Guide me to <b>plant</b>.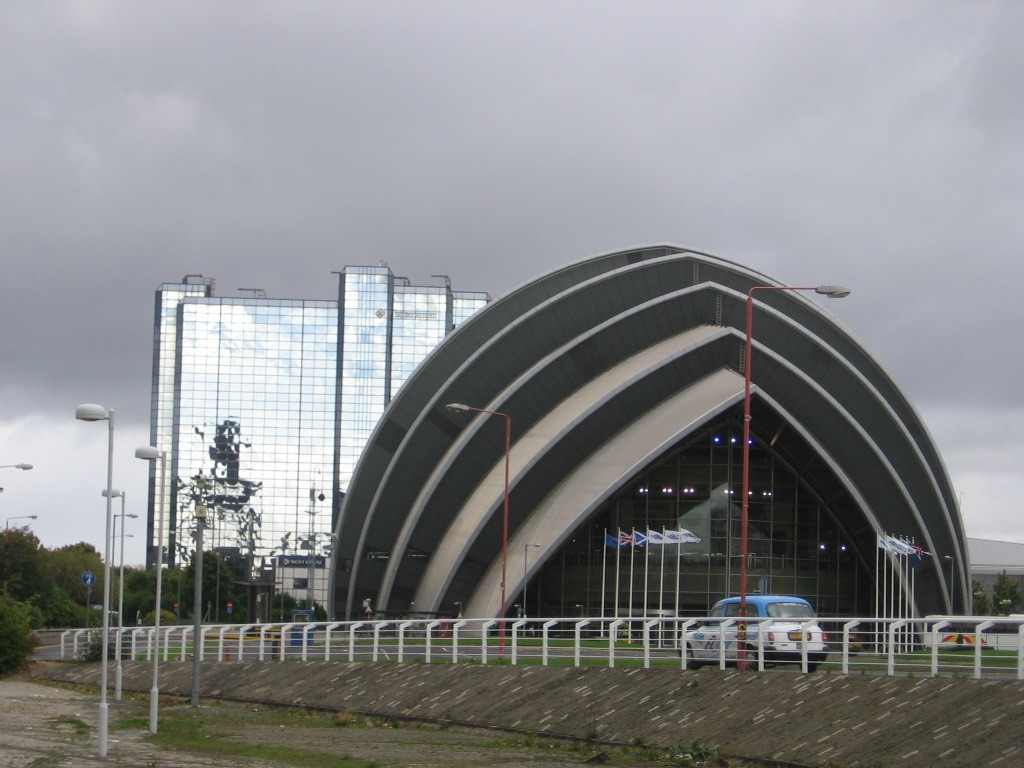
Guidance: Rect(25, 750, 61, 767).
